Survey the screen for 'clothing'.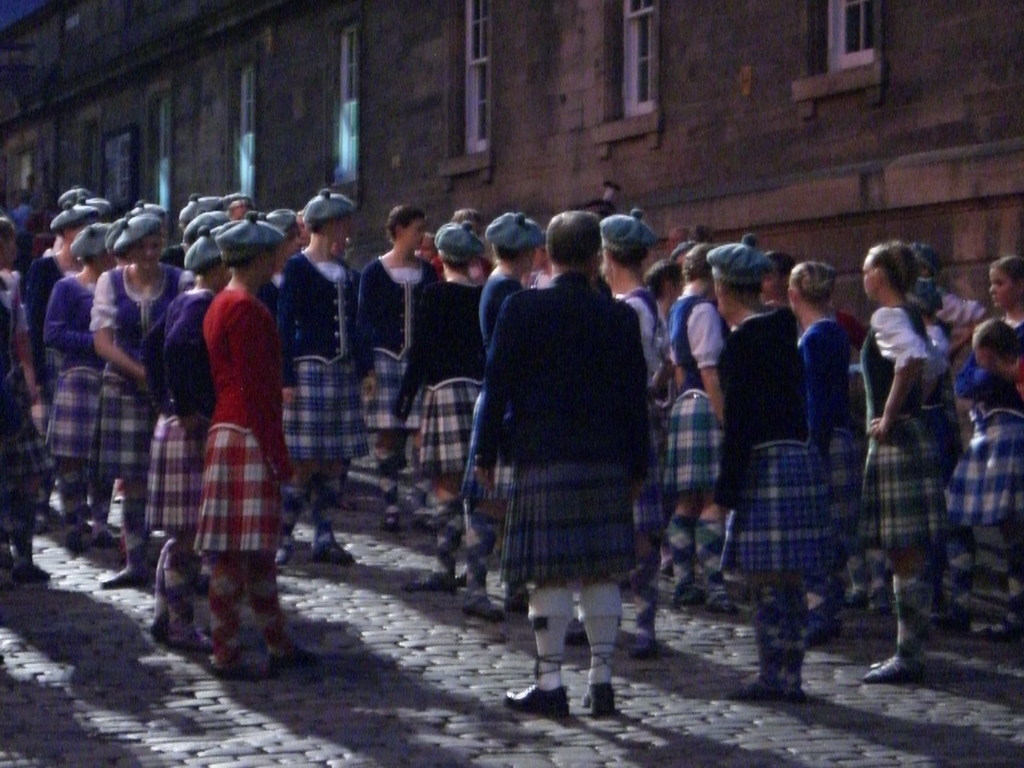
Survey found: 858 310 958 550.
